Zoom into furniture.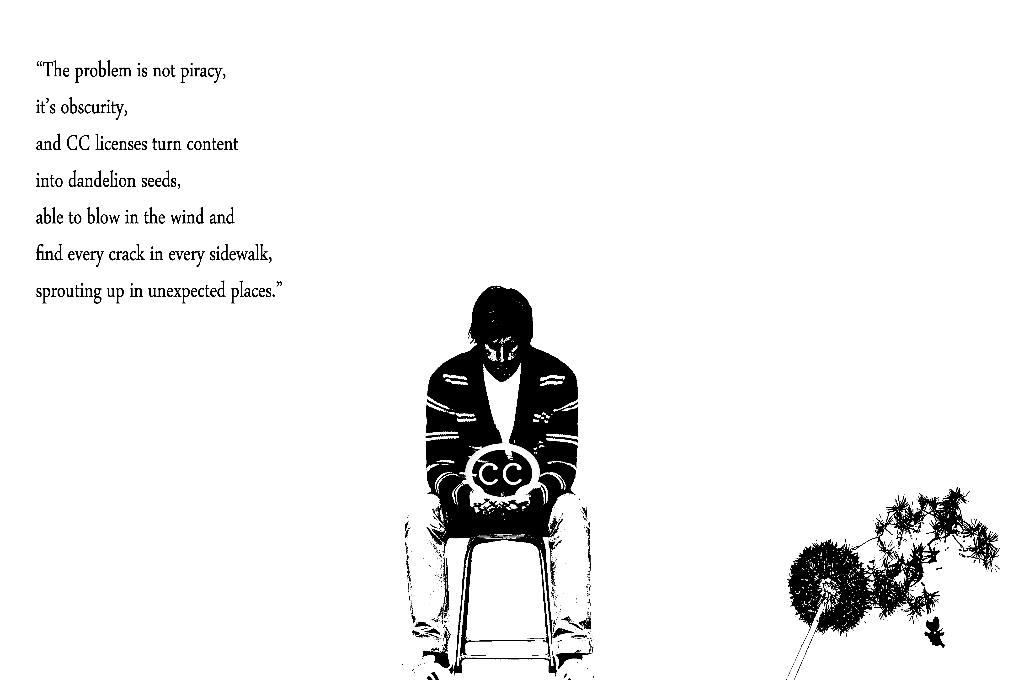
Zoom target: <bbox>454, 531, 556, 672</bbox>.
